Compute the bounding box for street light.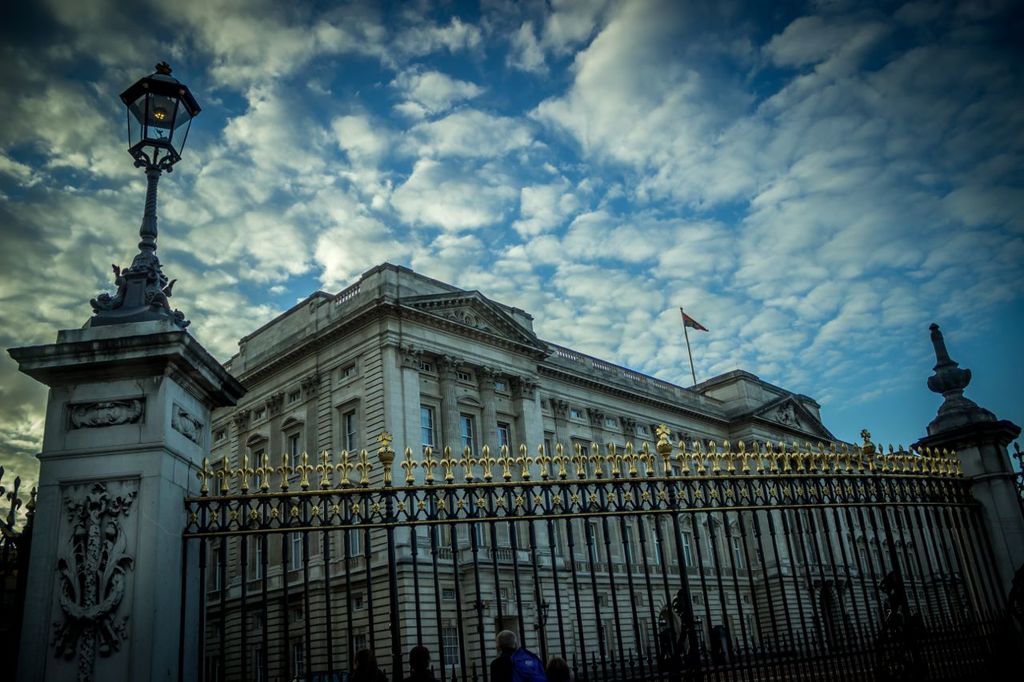
<bbox>66, 43, 206, 354</bbox>.
